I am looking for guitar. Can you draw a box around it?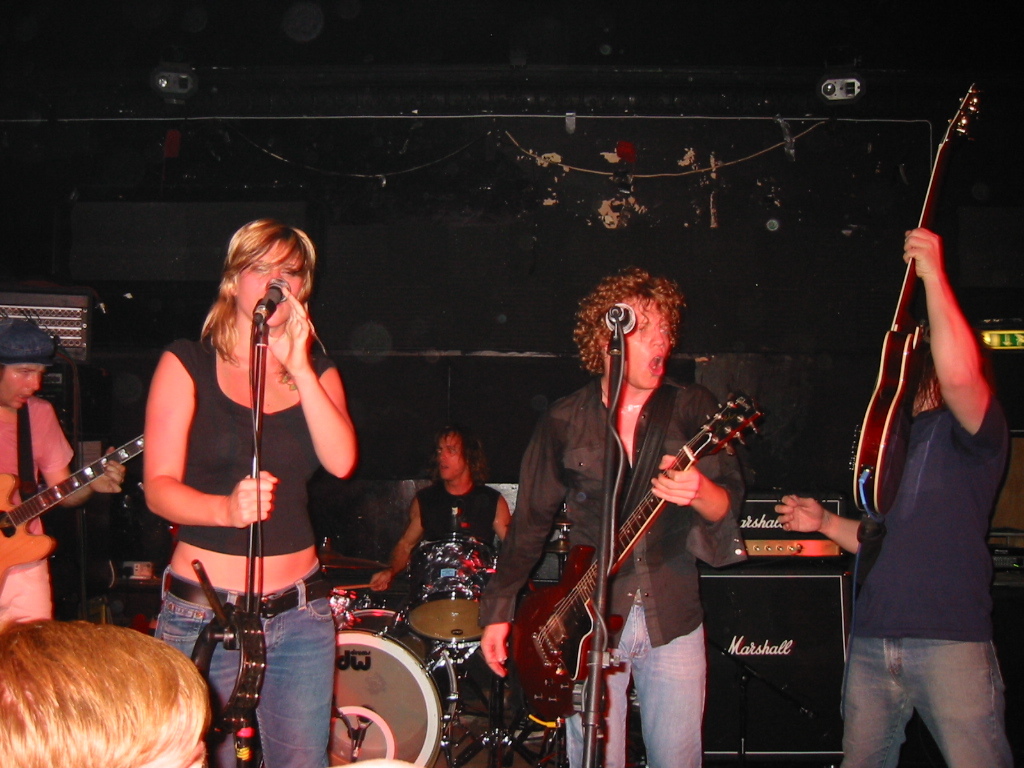
Sure, the bounding box is (left=848, top=78, right=988, bottom=512).
